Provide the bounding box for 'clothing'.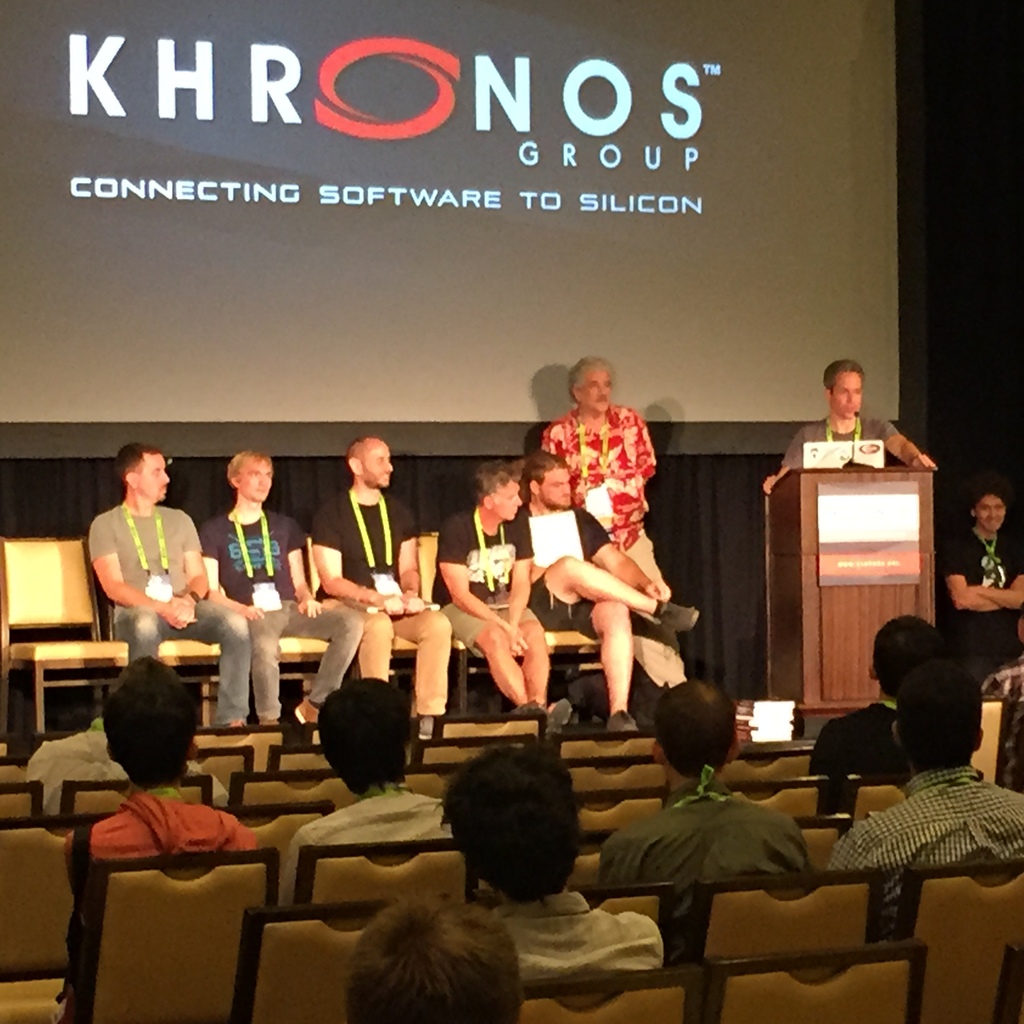
<region>528, 503, 610, 643</region>.
